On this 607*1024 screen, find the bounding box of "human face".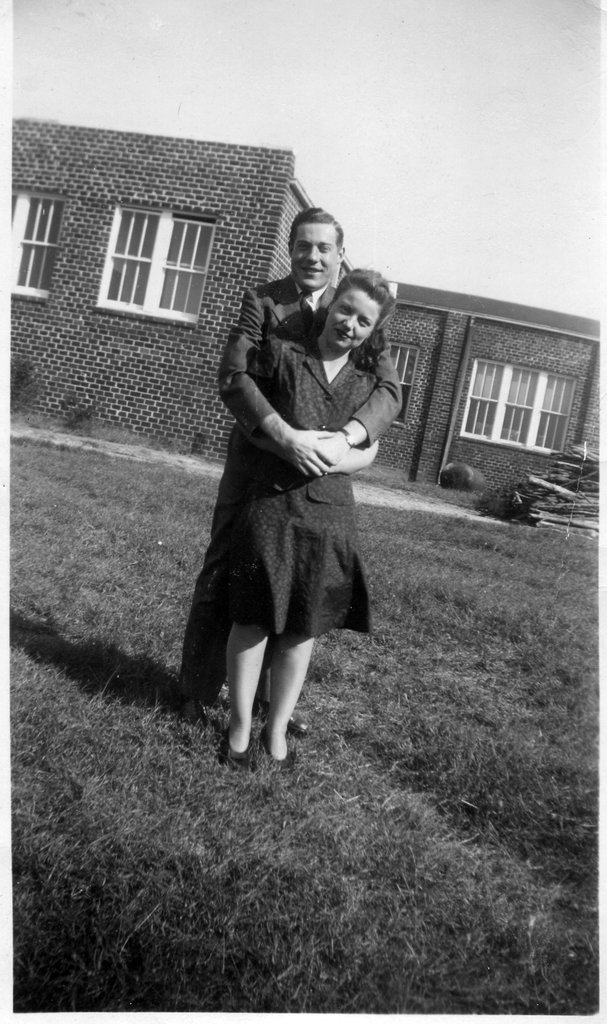
Bounding box: crop(327, 287, 384, 350).
